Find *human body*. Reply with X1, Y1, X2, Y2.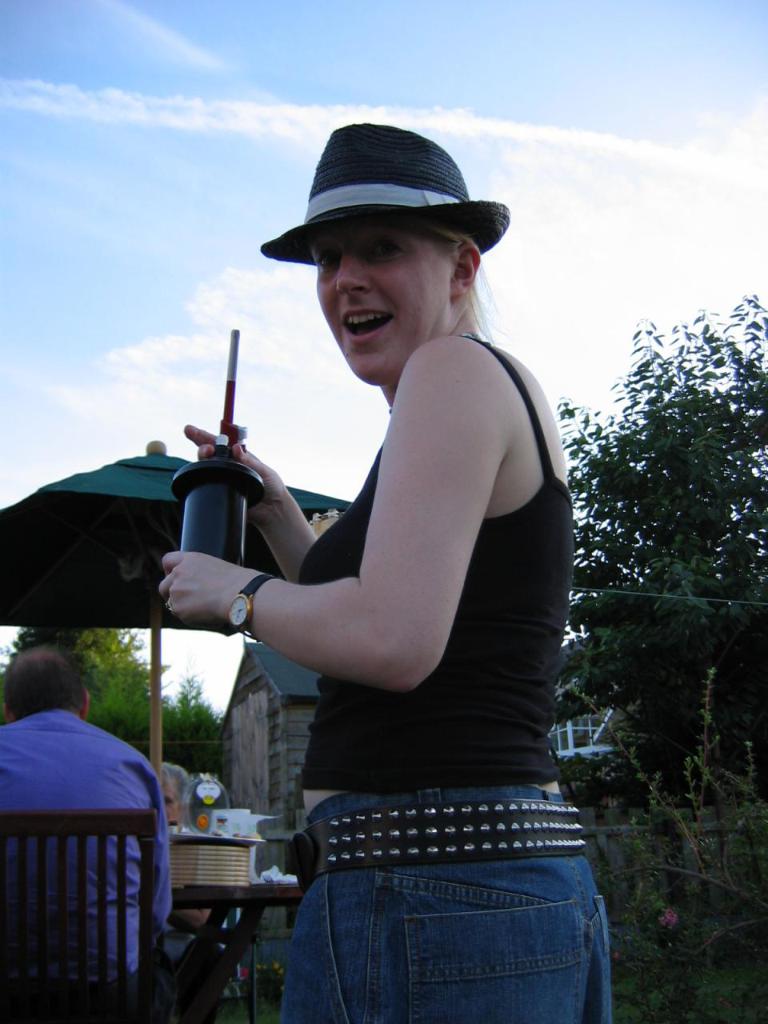
154, 115, 598, 1020.
